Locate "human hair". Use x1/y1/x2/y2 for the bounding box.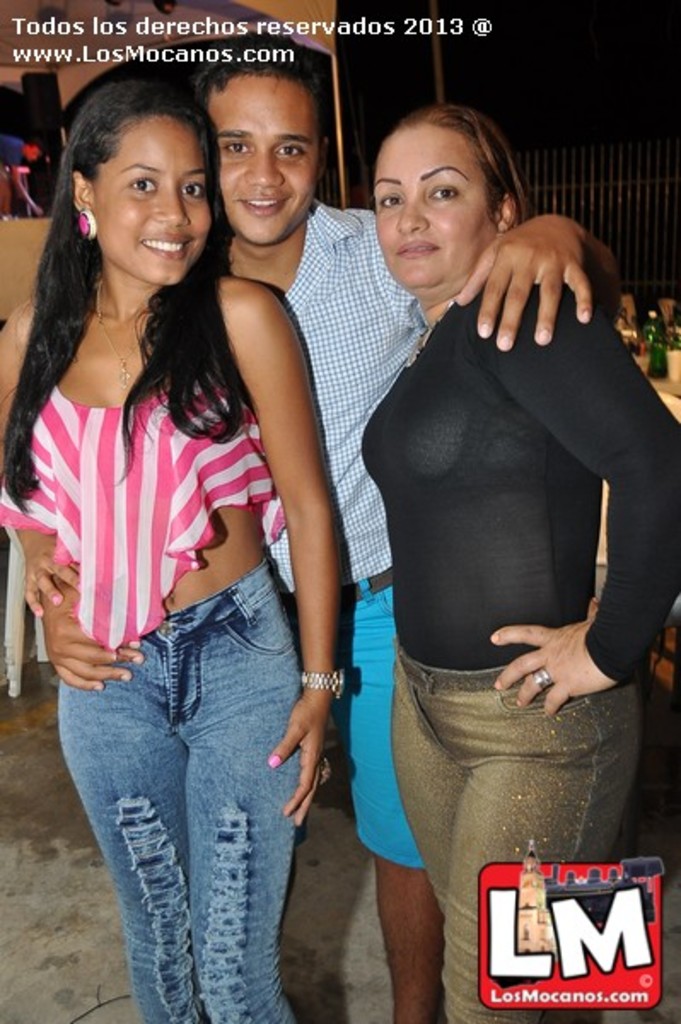
191/39/336/140.
